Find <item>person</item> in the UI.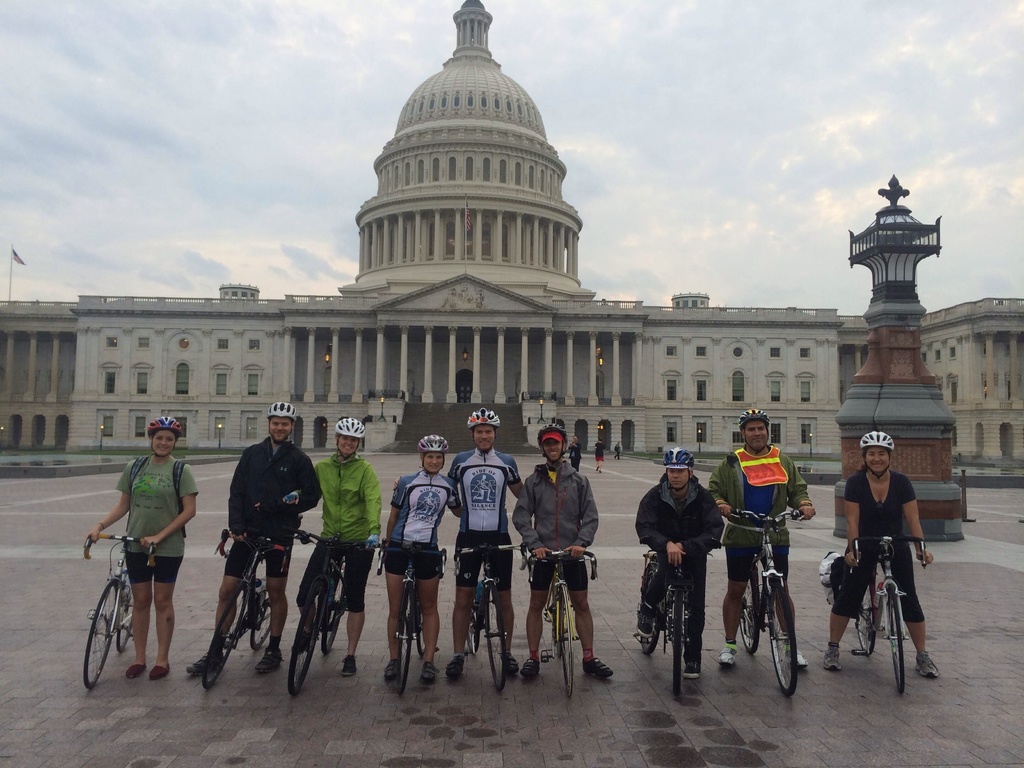
UI element at 632 447 725 679.
